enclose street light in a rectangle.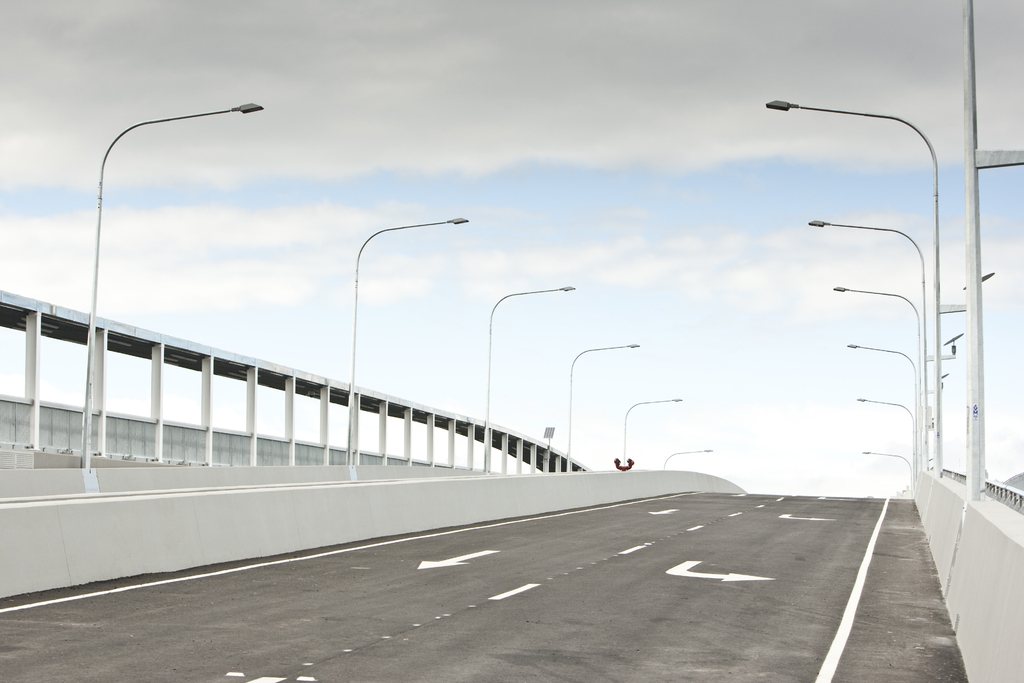
<box>803,220,925,470</box>.
